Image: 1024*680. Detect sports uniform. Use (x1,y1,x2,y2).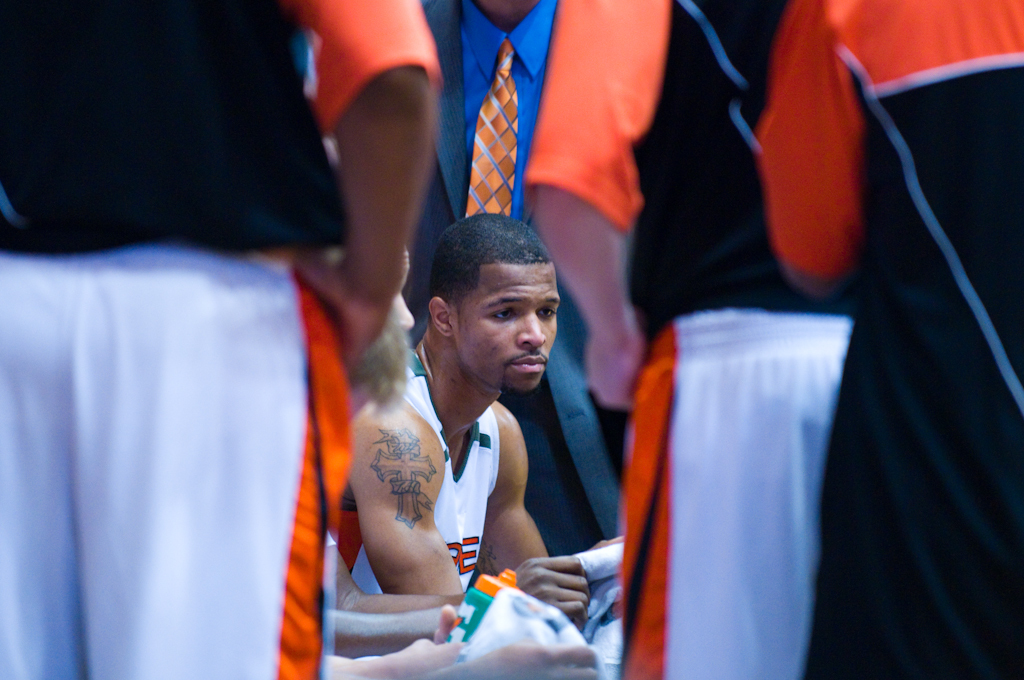
(758,0,1023,669).
